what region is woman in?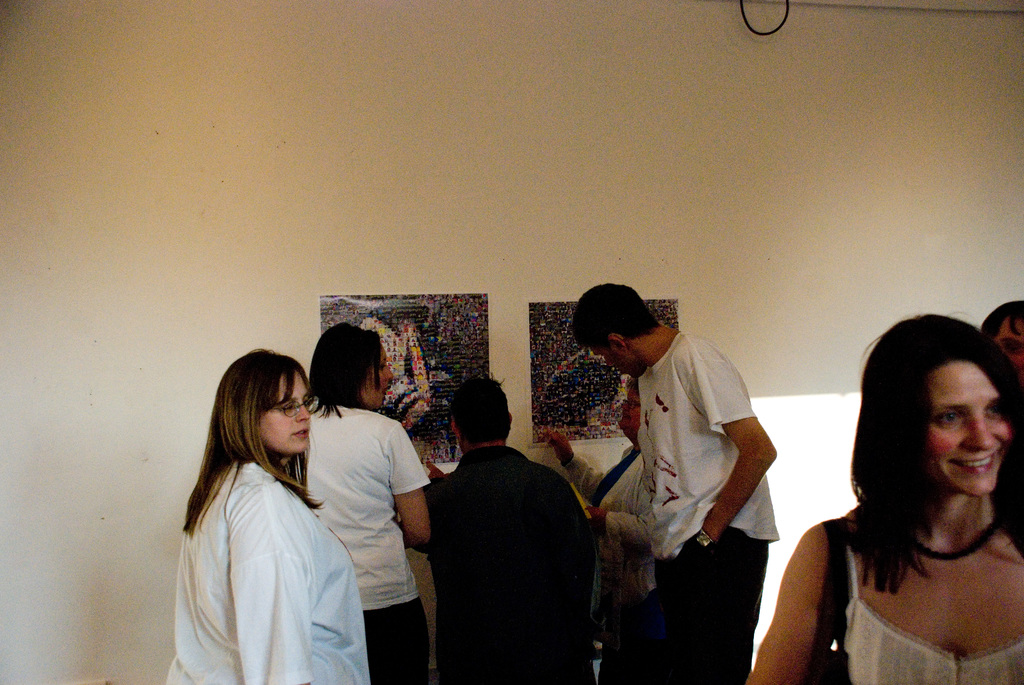
l=746, t=316, r=1023, b=684.
